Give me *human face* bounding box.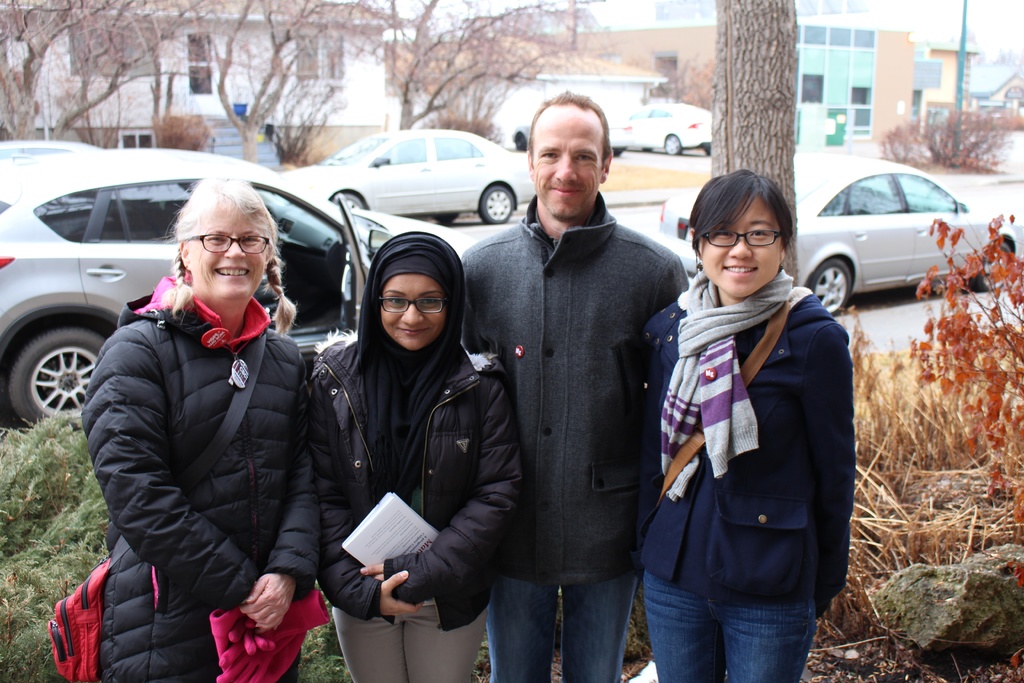
[x1=529, y1=120, x2=602, y2=220].
